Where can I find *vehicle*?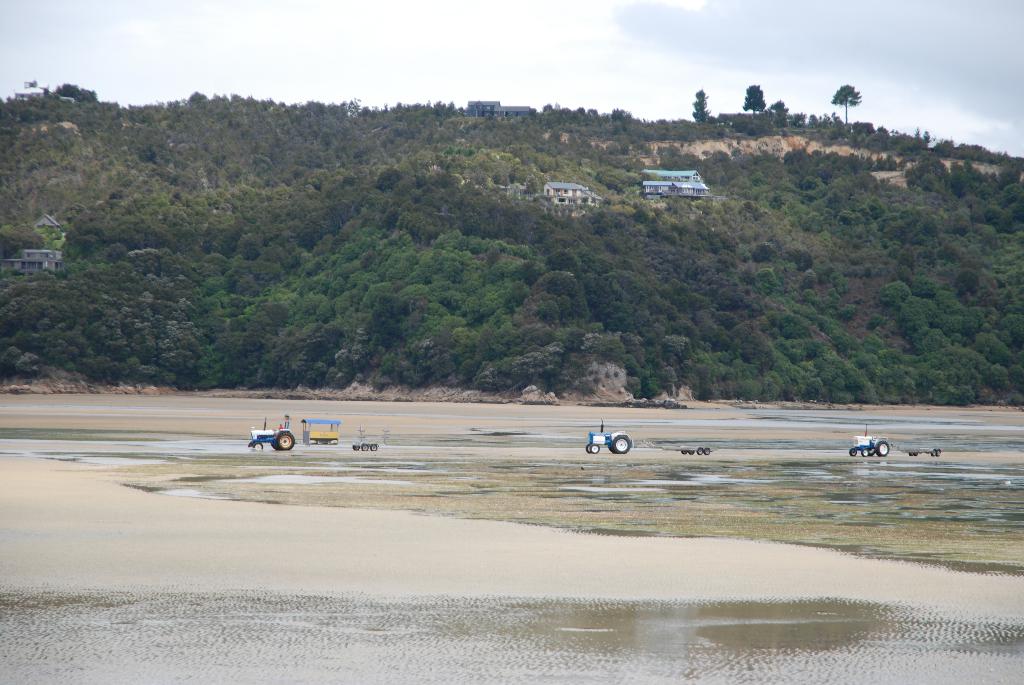
You can find it at <region>244, 412, 294, 461</region>.
